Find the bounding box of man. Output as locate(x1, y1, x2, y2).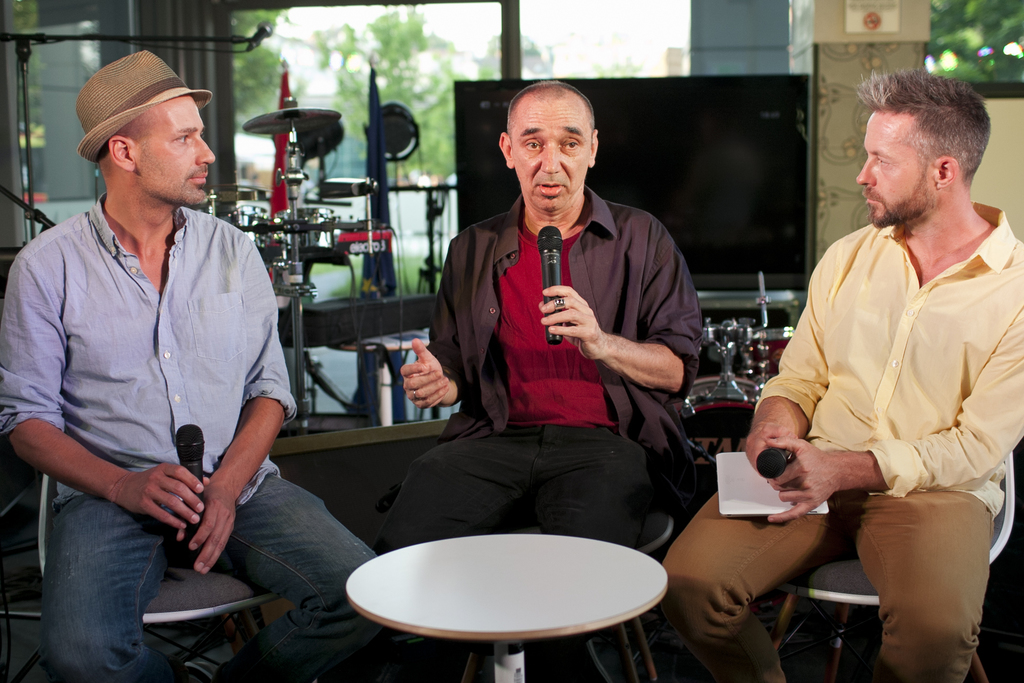
locate(378, 72, 705, 657).
